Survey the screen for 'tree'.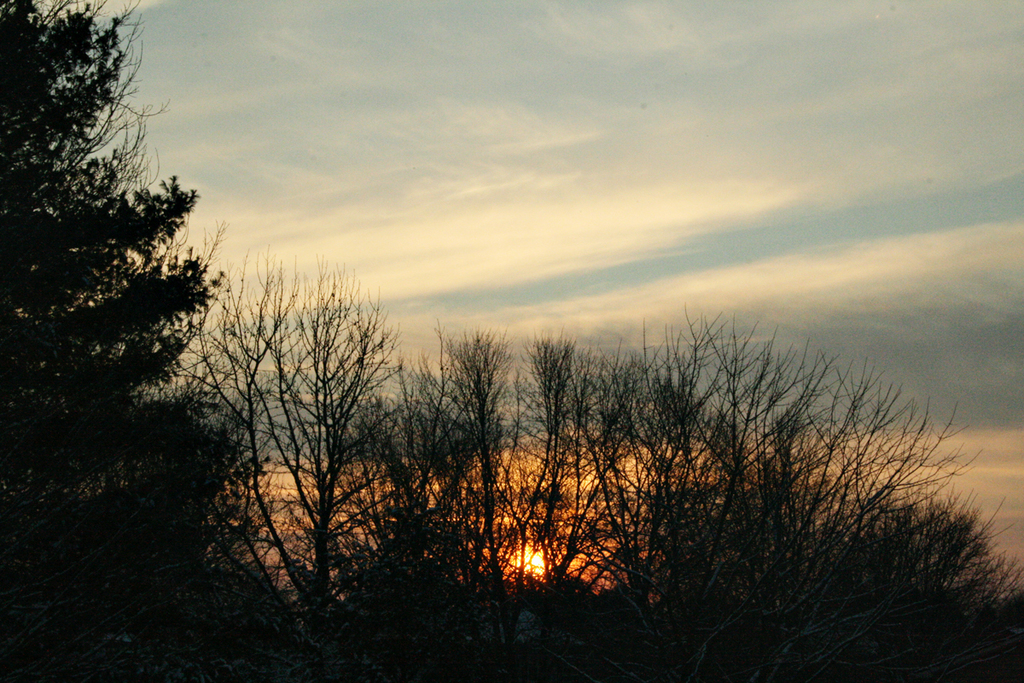
Survey found: crop(24, 3, 230, 589).
